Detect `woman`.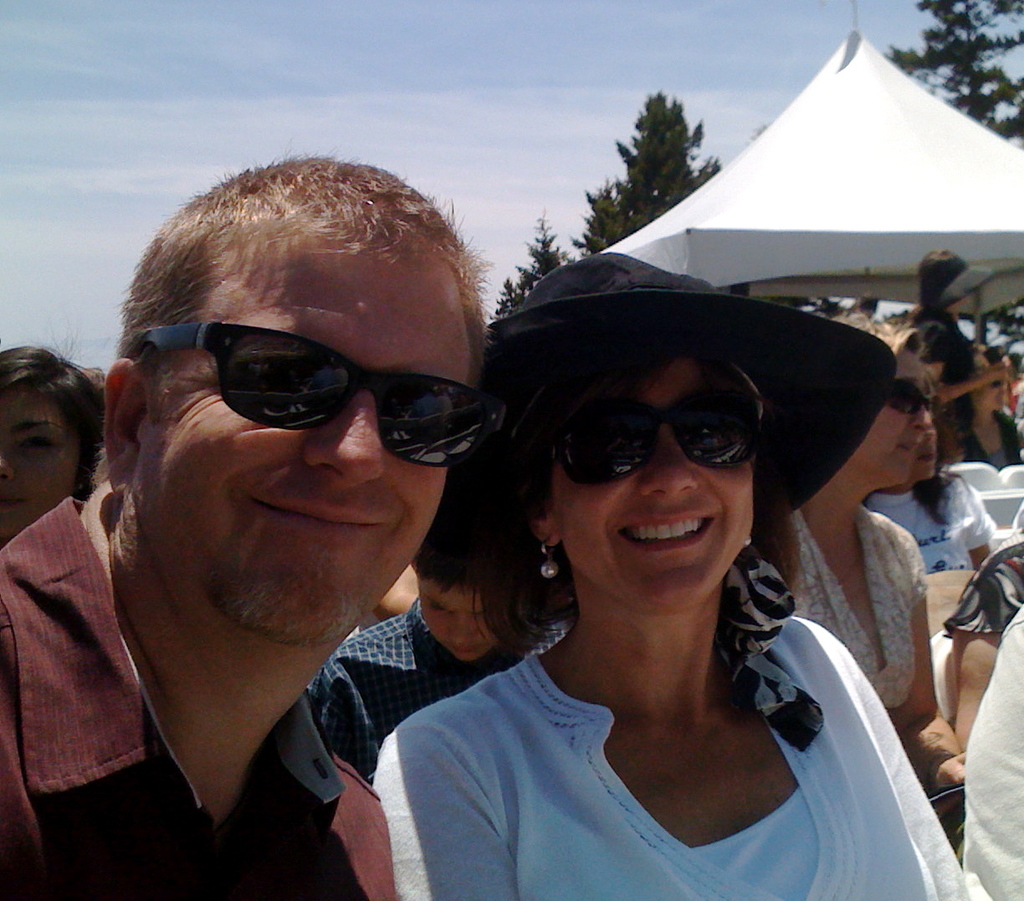
Detected at {"x1": 770, "y1": 310, "x2": 972, "y2": 799}.
